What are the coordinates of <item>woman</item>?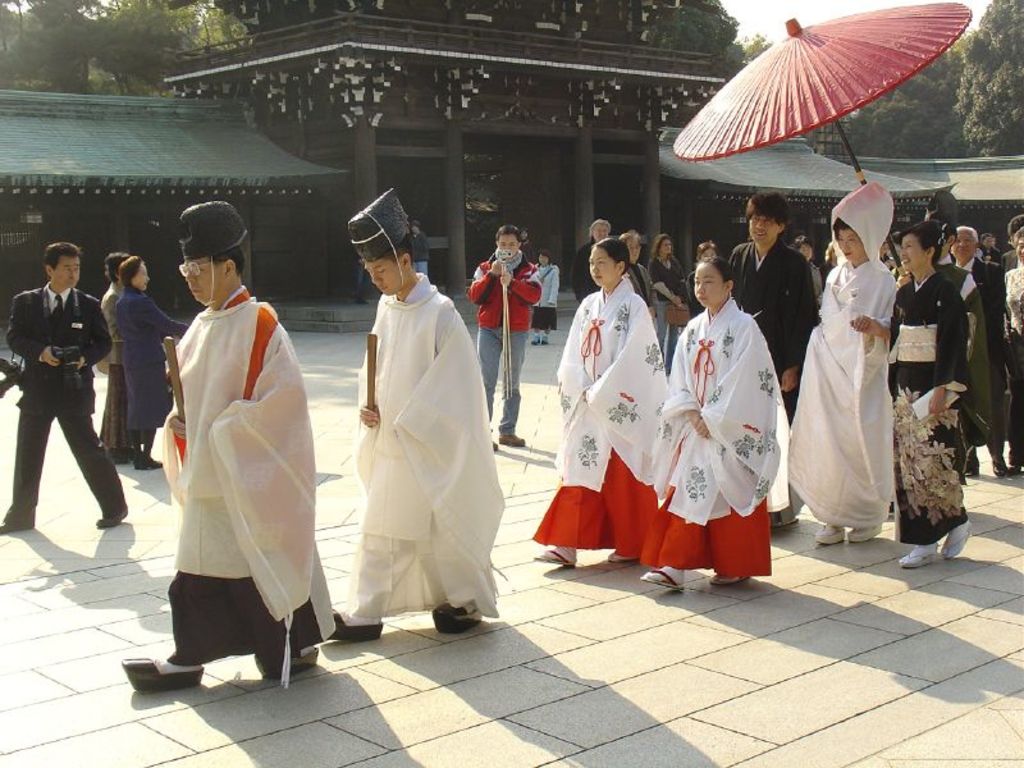
635,260,782,598.
